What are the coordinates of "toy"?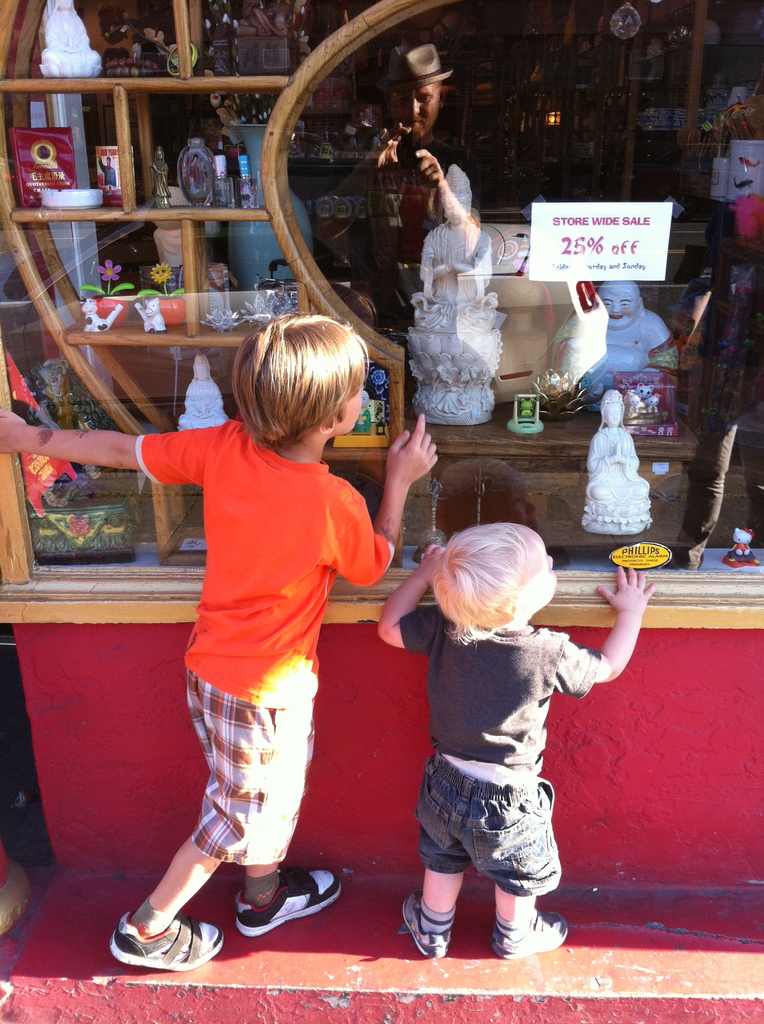
[625, 383, 661, 427].
